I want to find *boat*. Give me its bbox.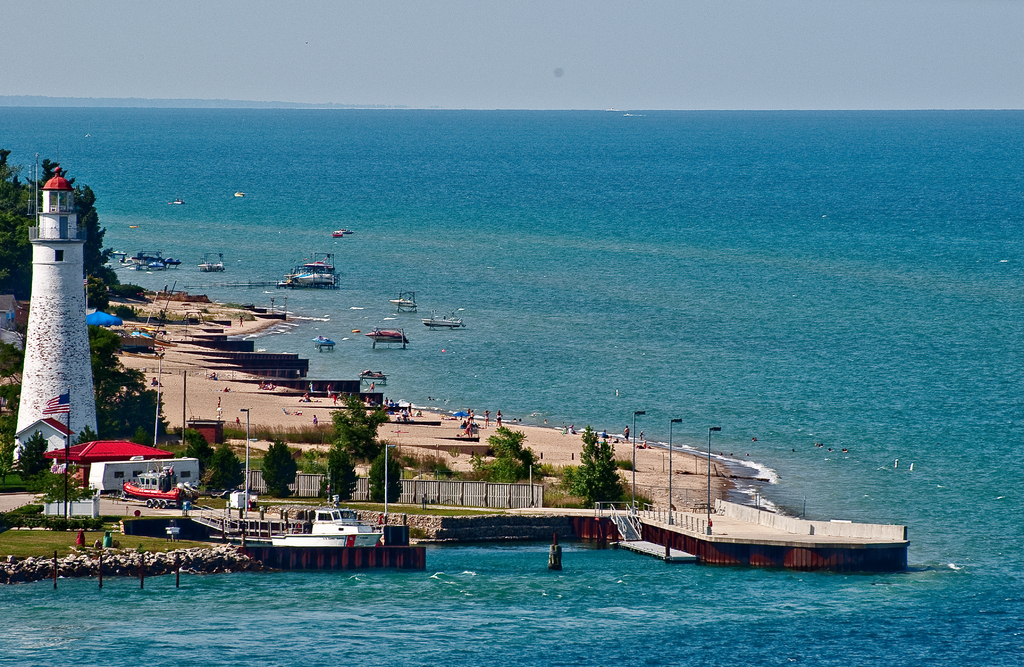
(342,225,351,233).
